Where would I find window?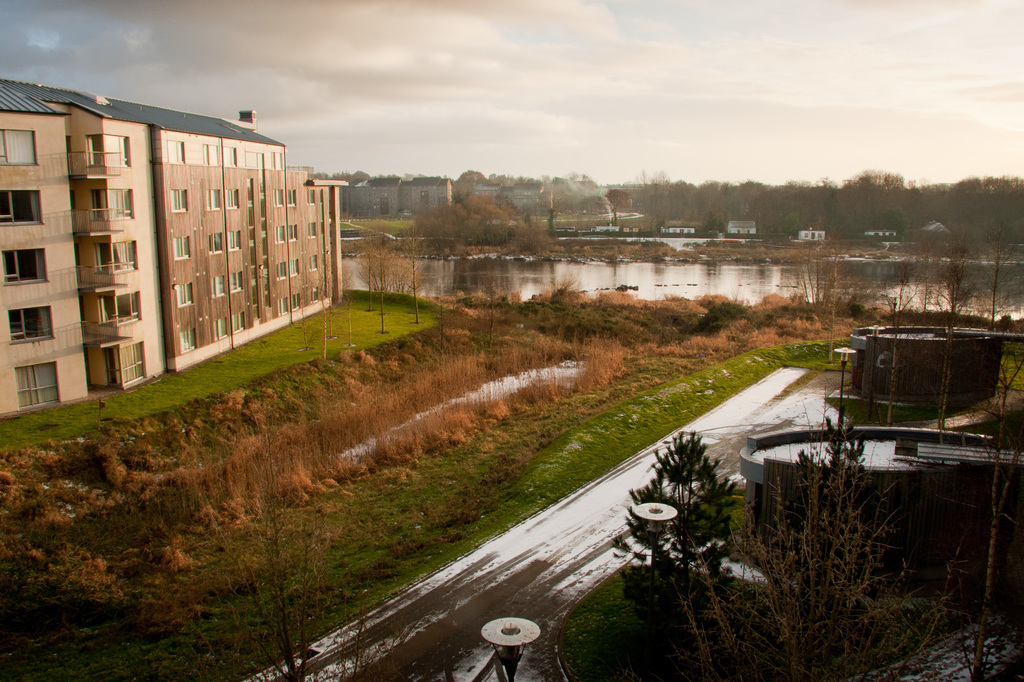
At crop(0, 130, 38, 171).
